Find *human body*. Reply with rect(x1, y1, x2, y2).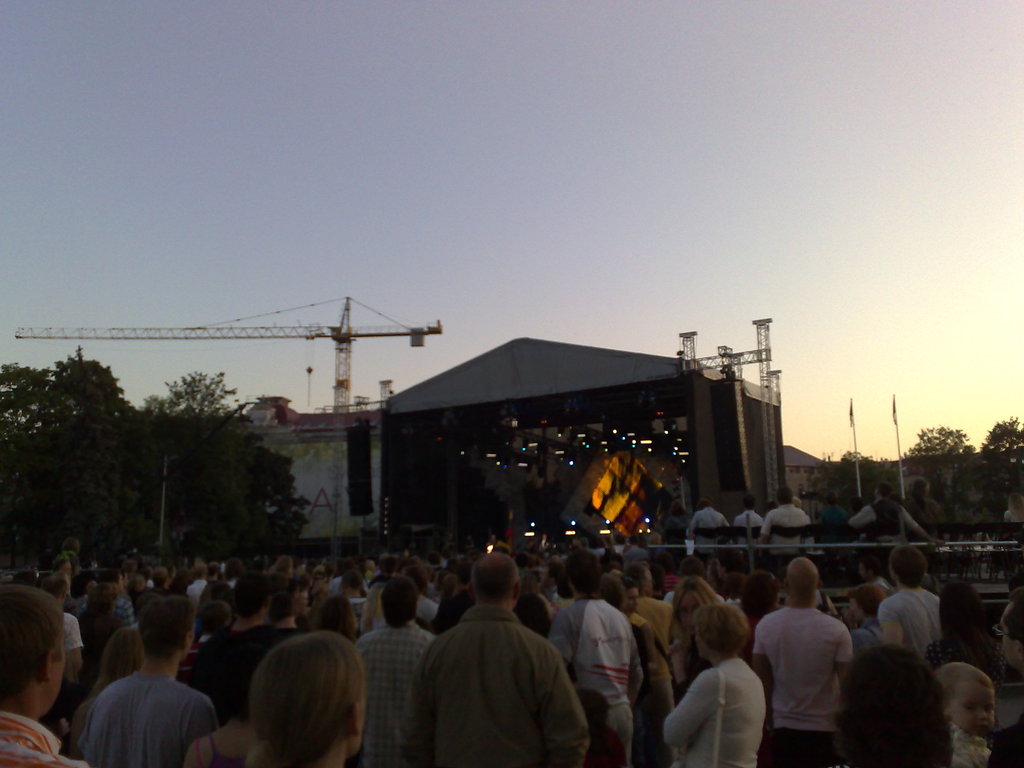
rect(665, 593, 776, 767).
